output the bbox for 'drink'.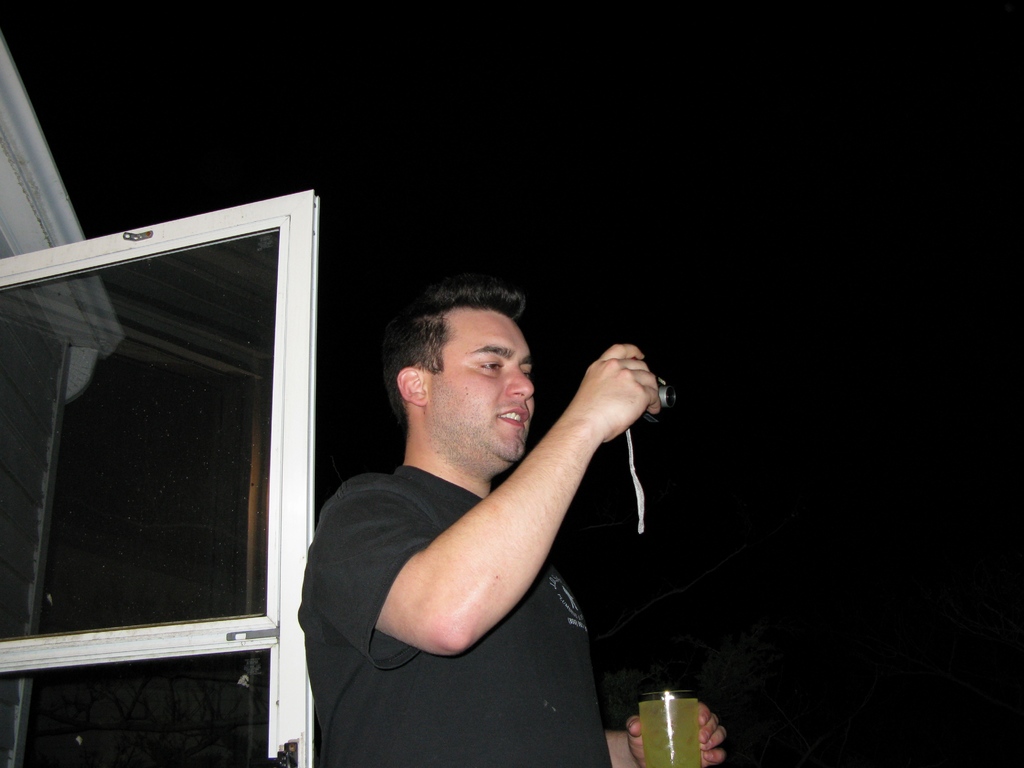
[636,693,696,767].
